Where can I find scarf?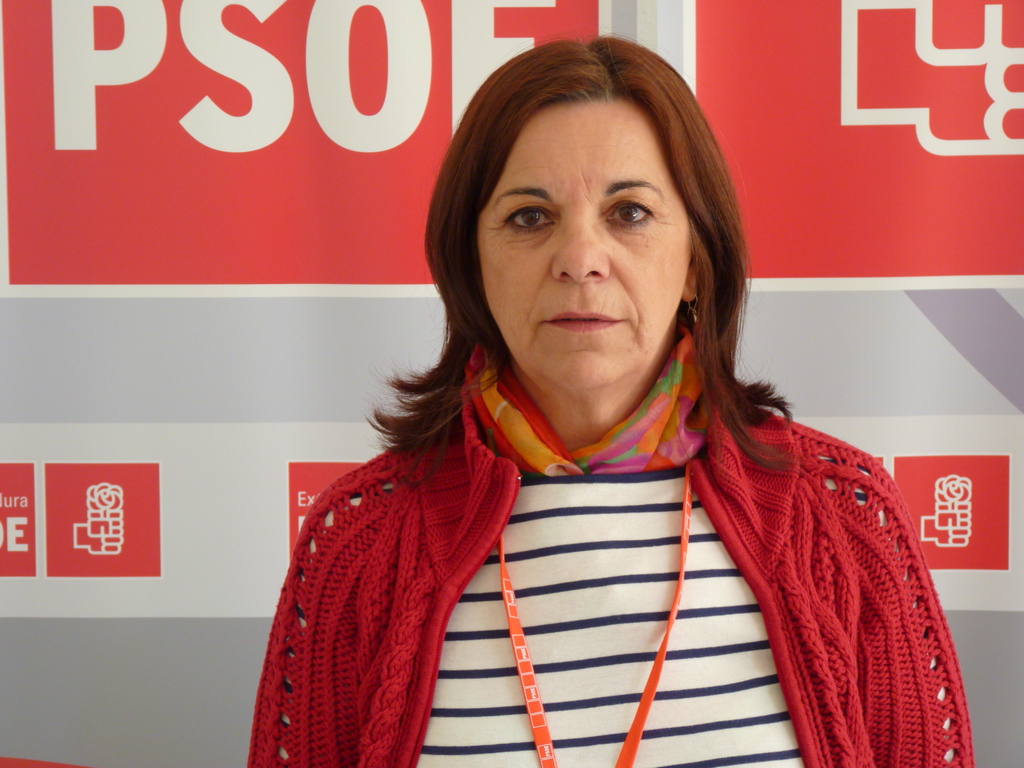
You can find it at box(467, 324, 712, 478).
